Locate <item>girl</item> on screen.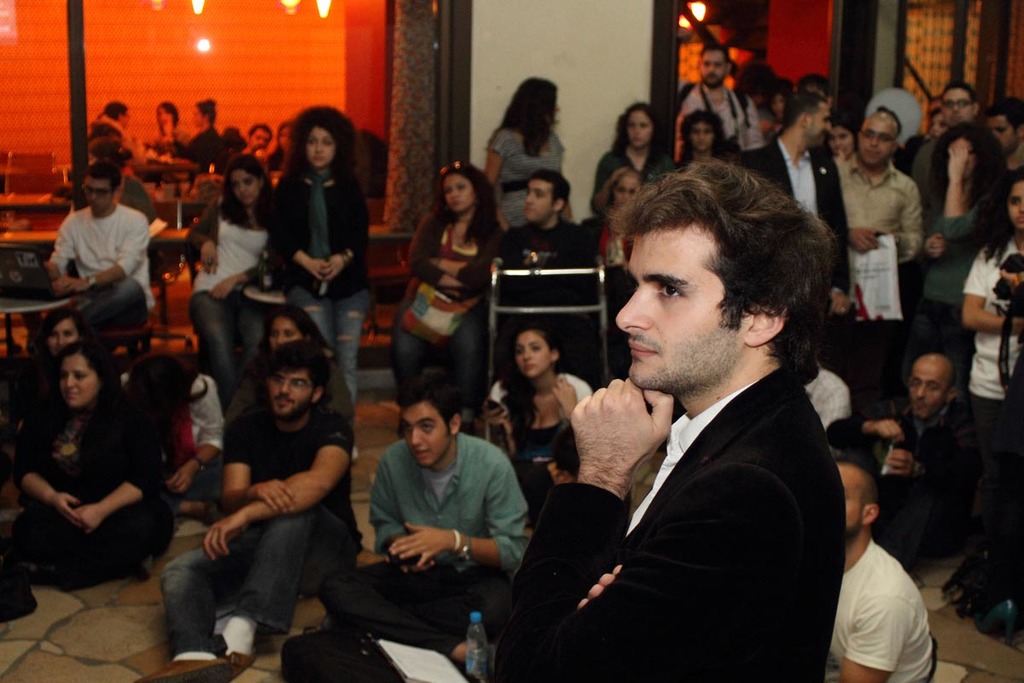
On screen at [x1=668, y1=110, x2=729, y2=169].
